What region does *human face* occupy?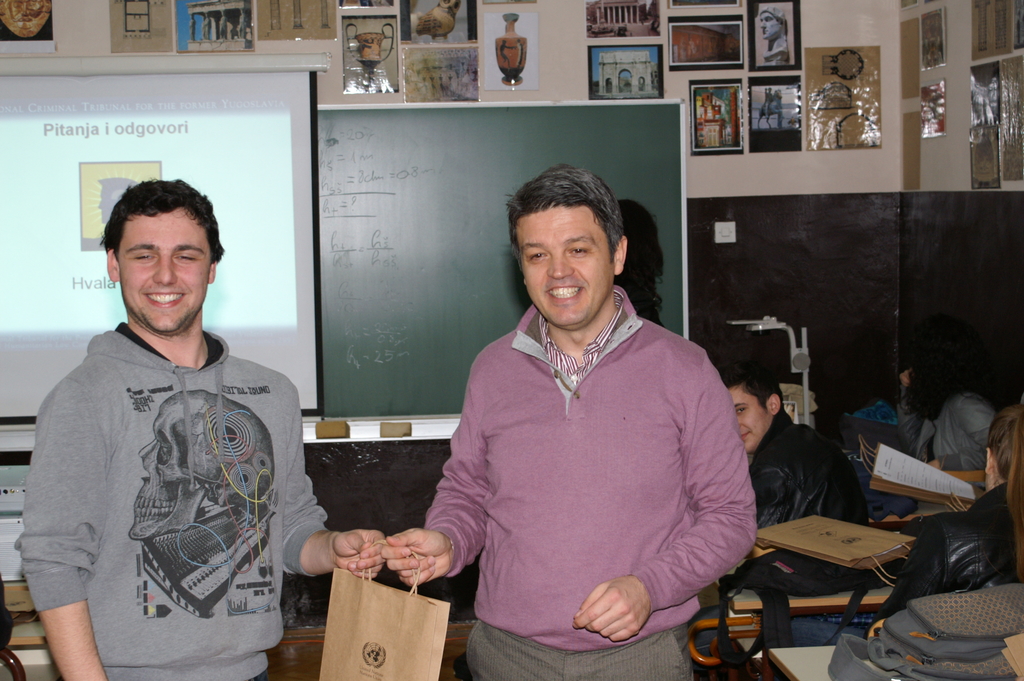
<region>726, 389, 769, 446</region>.
